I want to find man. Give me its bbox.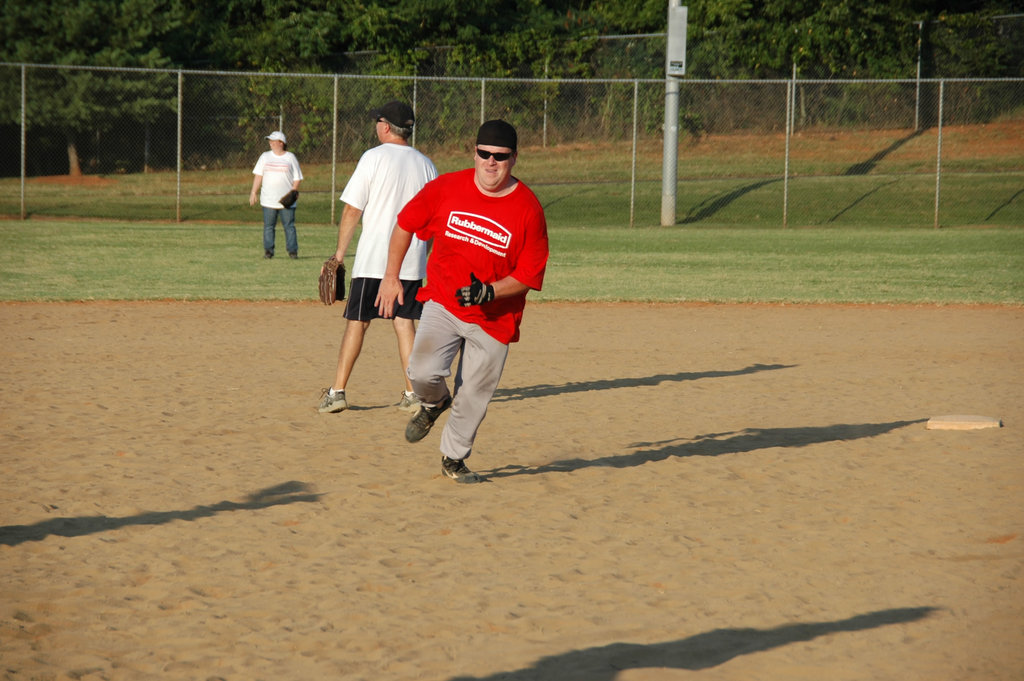
374/119/553/489.
